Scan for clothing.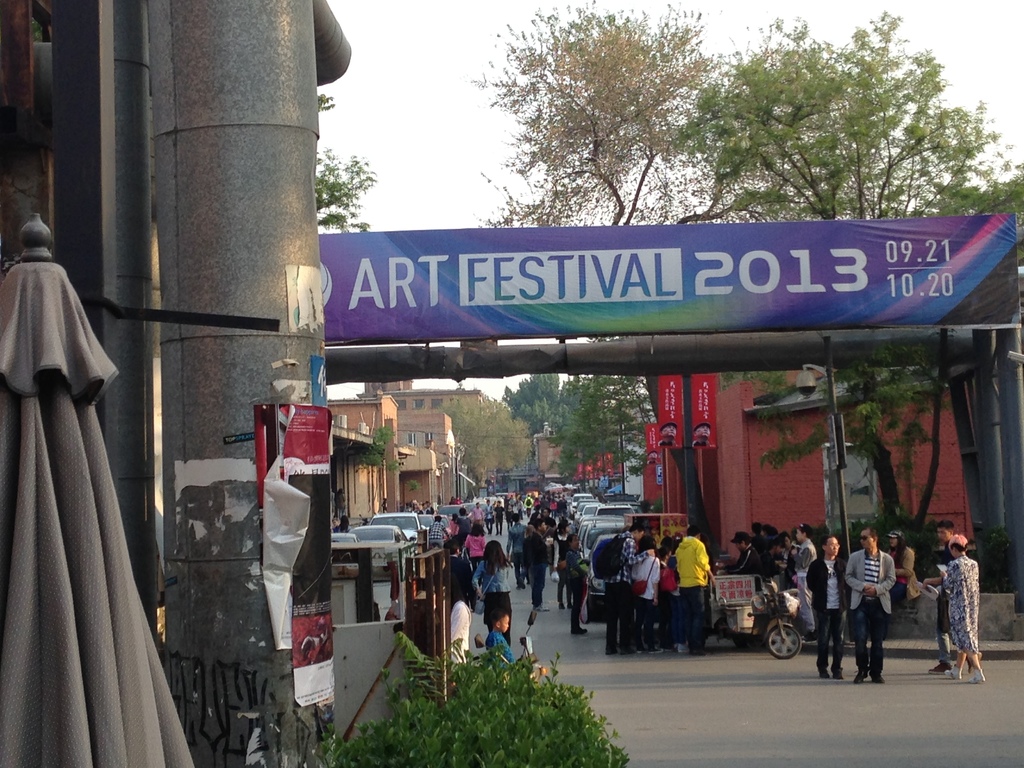
Scan result: pyautogui.locateOnScreen(922, 533, 959, 659).
